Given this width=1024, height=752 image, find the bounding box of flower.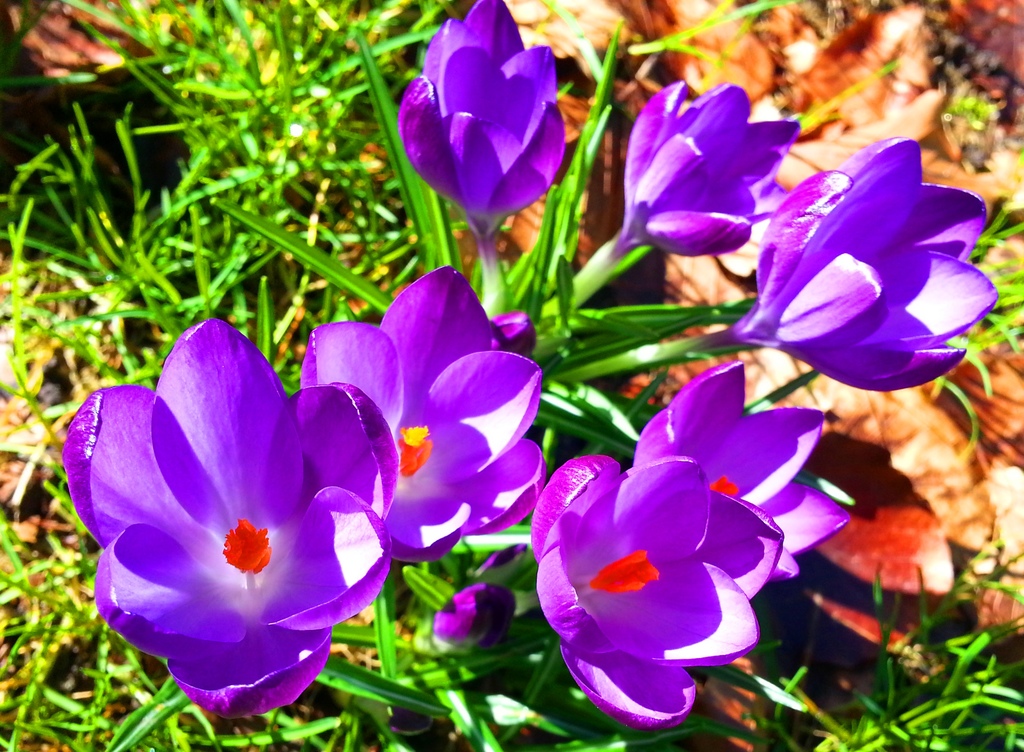
(430,579,518,649).
